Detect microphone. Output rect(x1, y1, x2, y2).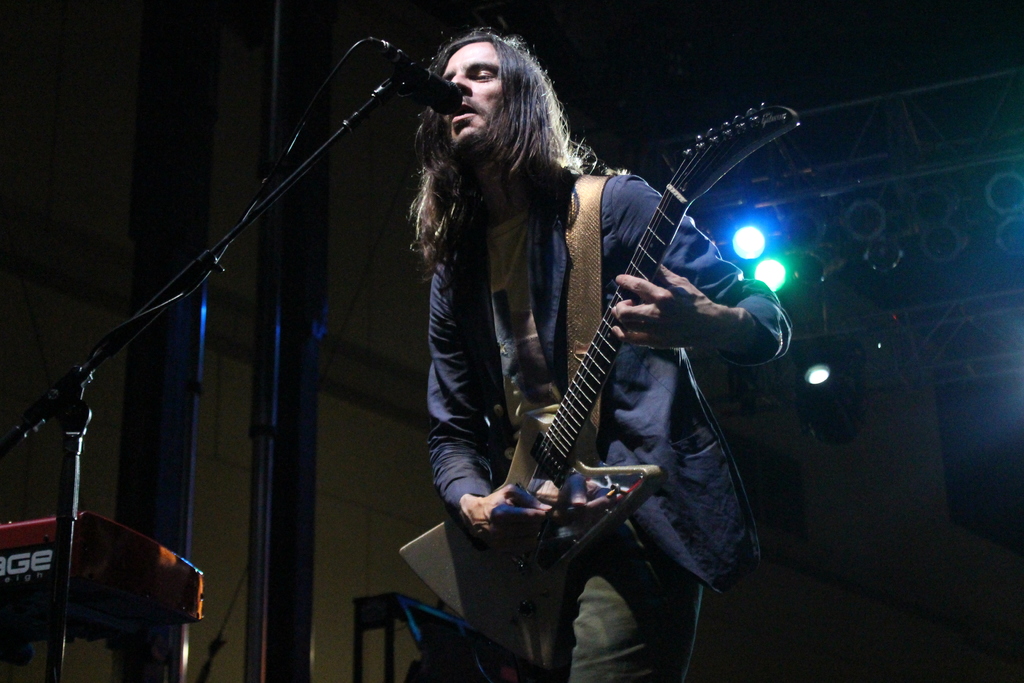
rect(392, 51, 465, 114).
